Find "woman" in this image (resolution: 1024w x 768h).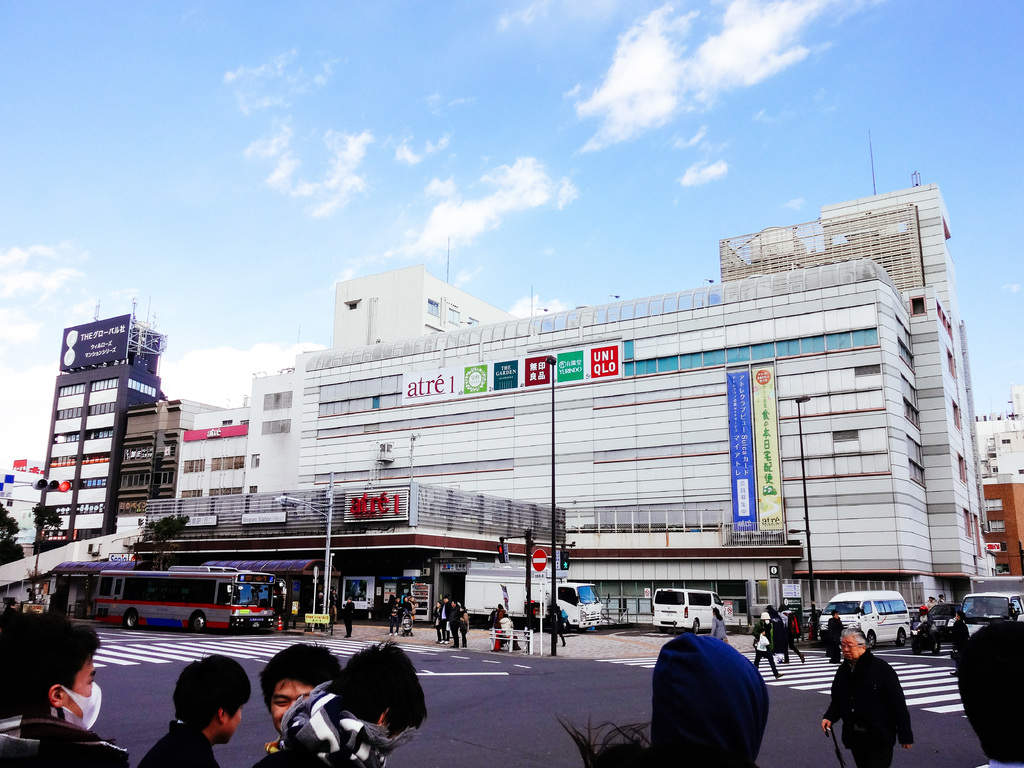
3,599,17,612.
